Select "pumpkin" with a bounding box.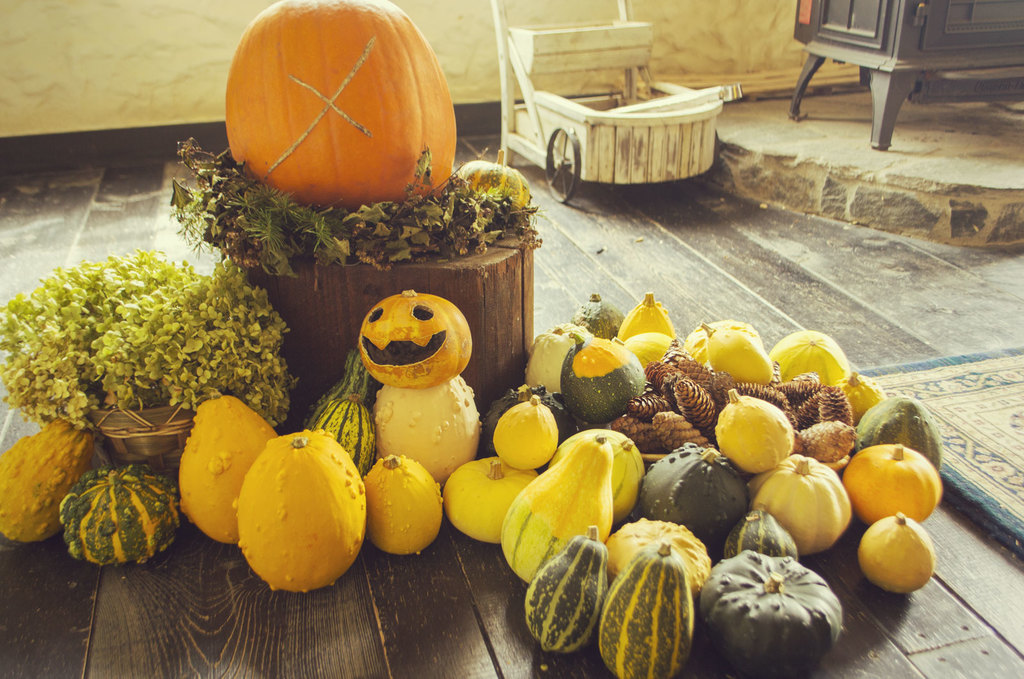
pyautogui.locateOnScreen(836, 370, 884, 421).
